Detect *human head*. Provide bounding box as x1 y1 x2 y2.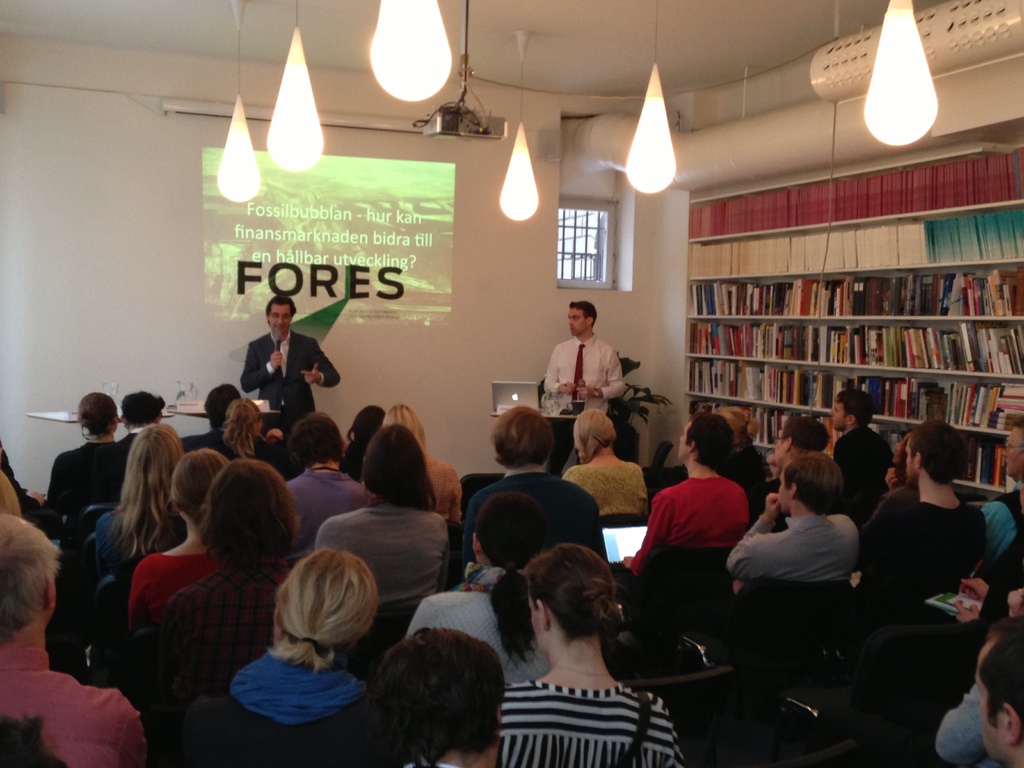
172 452 232 529.
